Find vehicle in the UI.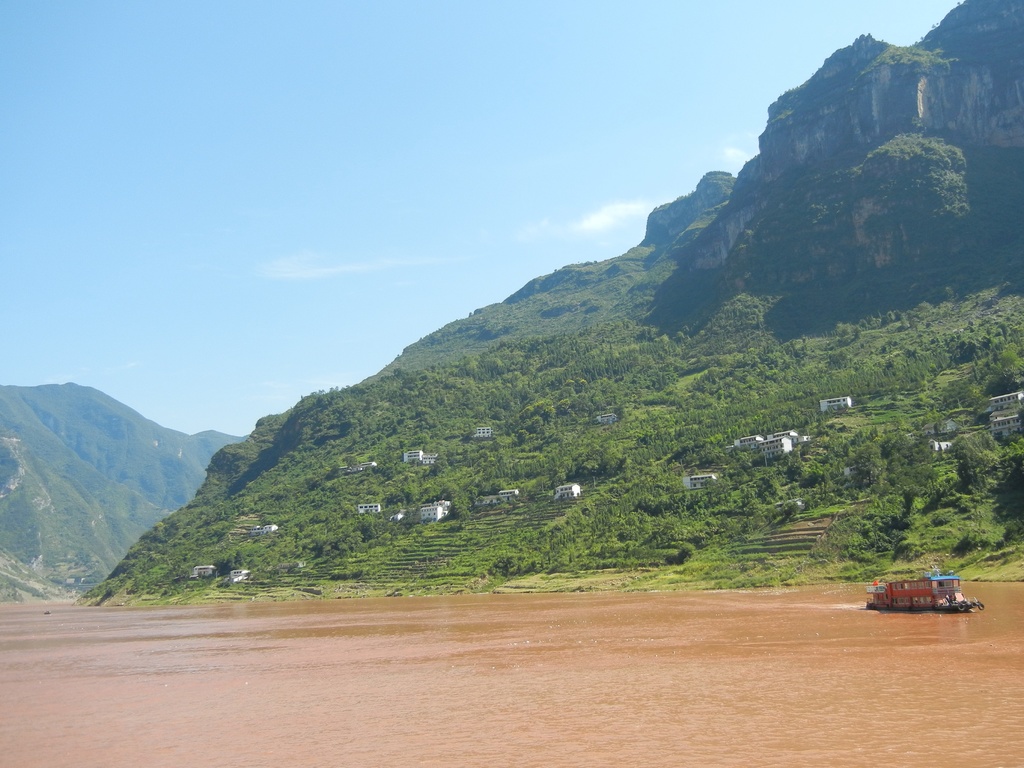
UI element at x1=863 y1=574 x2=986 y2=611.
